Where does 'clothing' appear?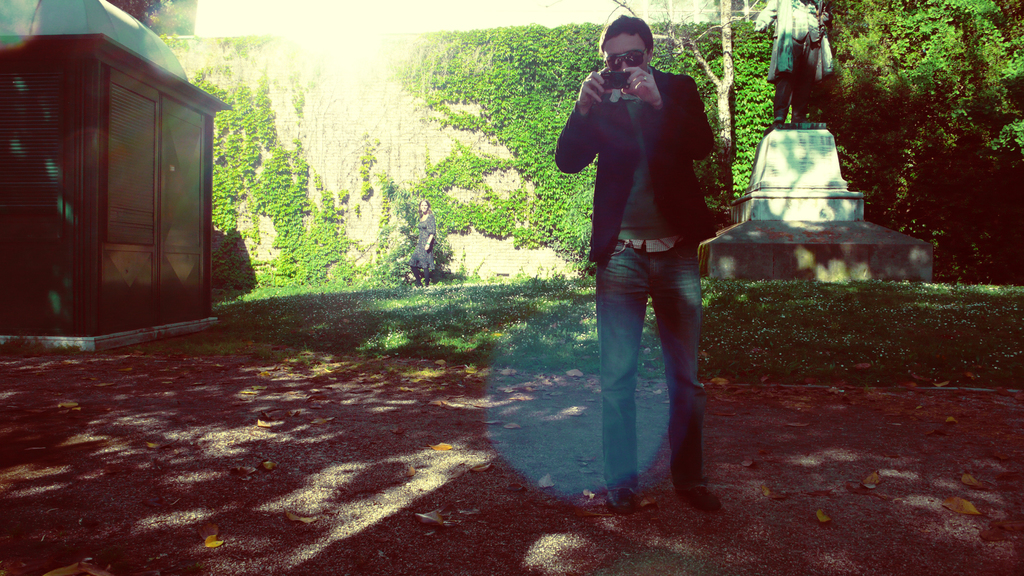
Appears at <region>752, 0, 829, 128</region>.
